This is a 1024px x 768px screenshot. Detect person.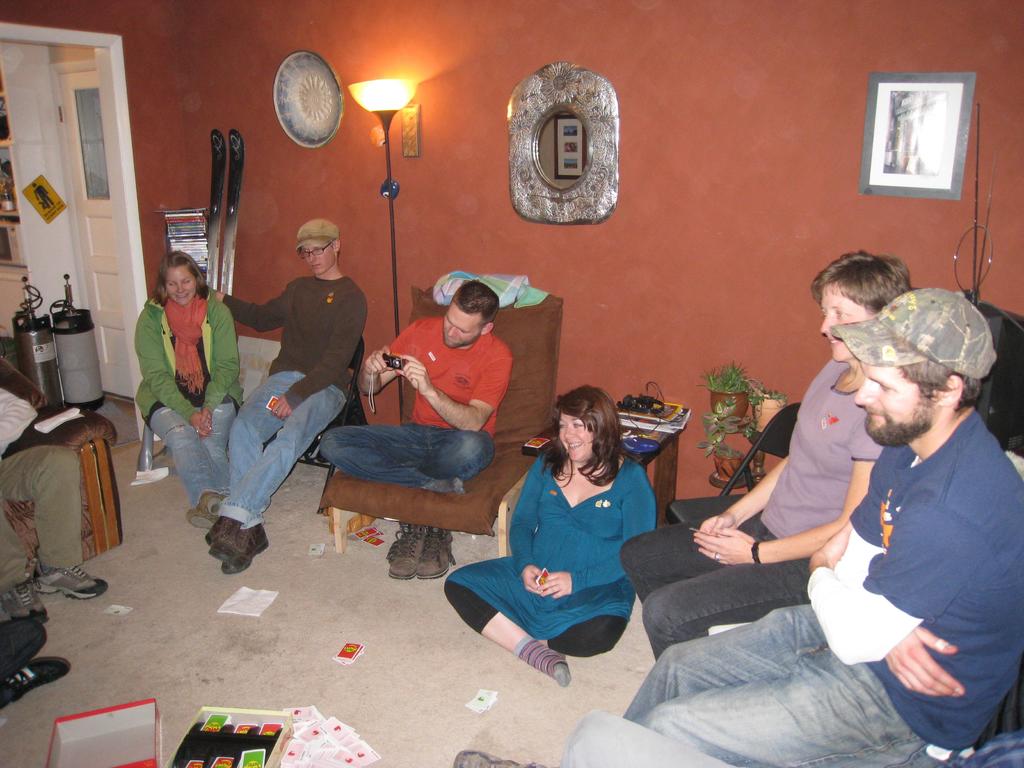
Rect(318, 278, 516, 499).
